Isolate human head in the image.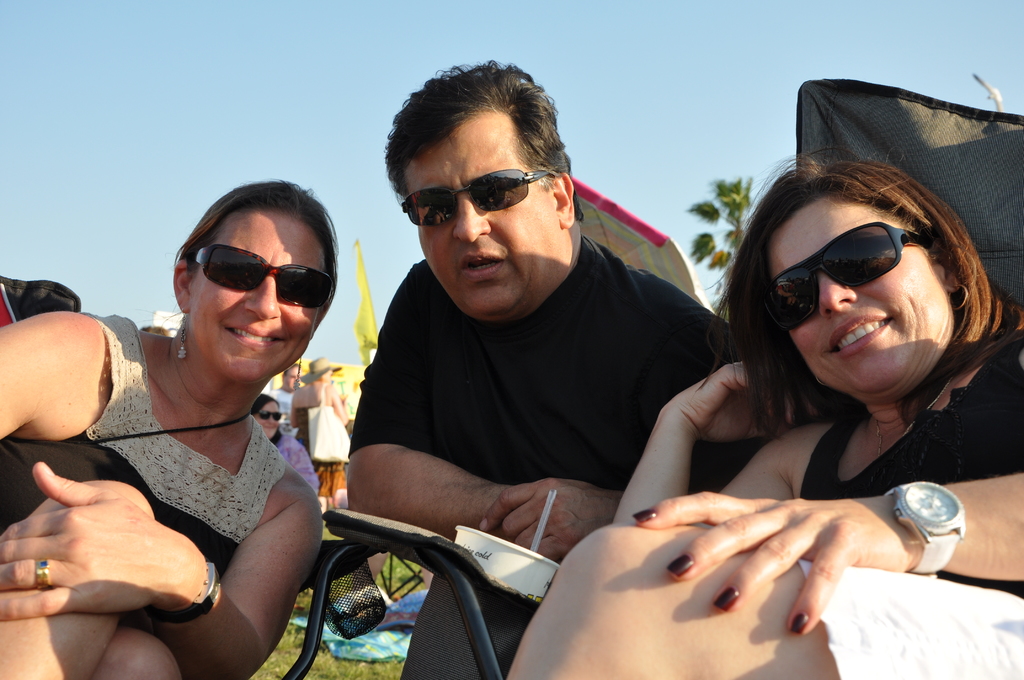
Isolated region: box=[309, 357, 335, 380].
